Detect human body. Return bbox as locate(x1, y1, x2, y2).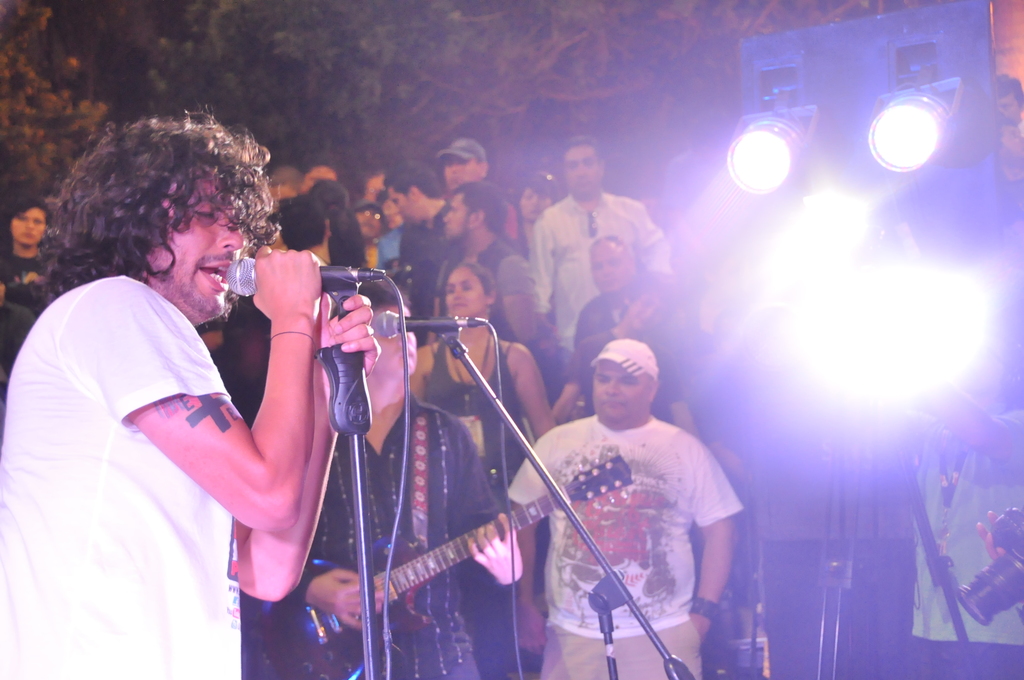
locate(376, 222, 399, 270).
